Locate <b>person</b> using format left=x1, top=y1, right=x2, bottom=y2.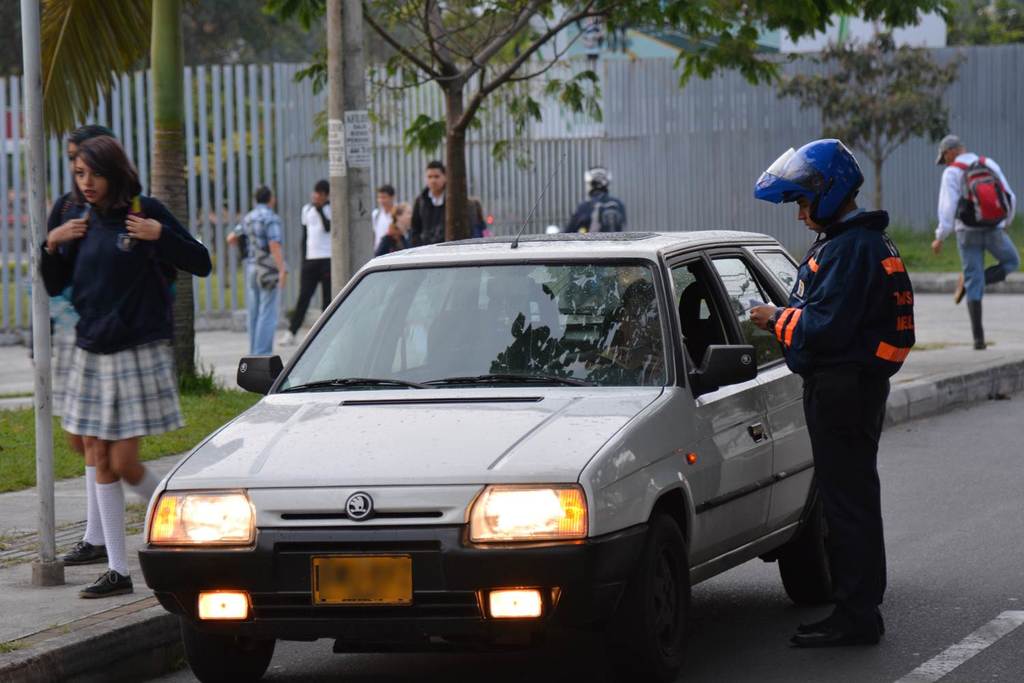
left=281, top=171, right=333, bottom=332.
